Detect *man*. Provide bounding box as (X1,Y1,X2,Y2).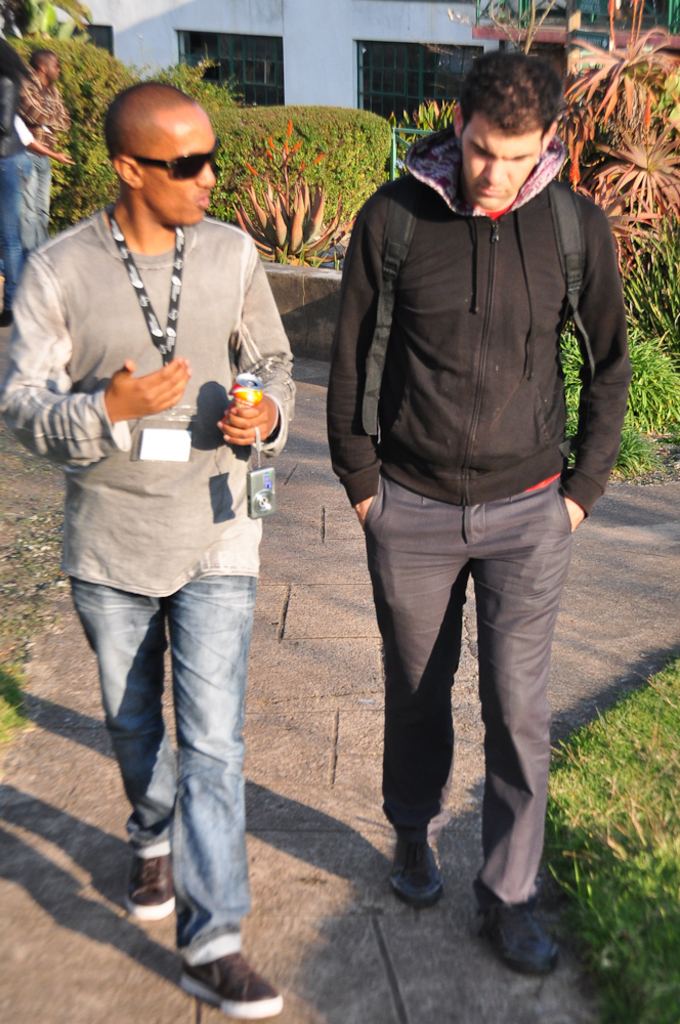
(294,11,626,931).
